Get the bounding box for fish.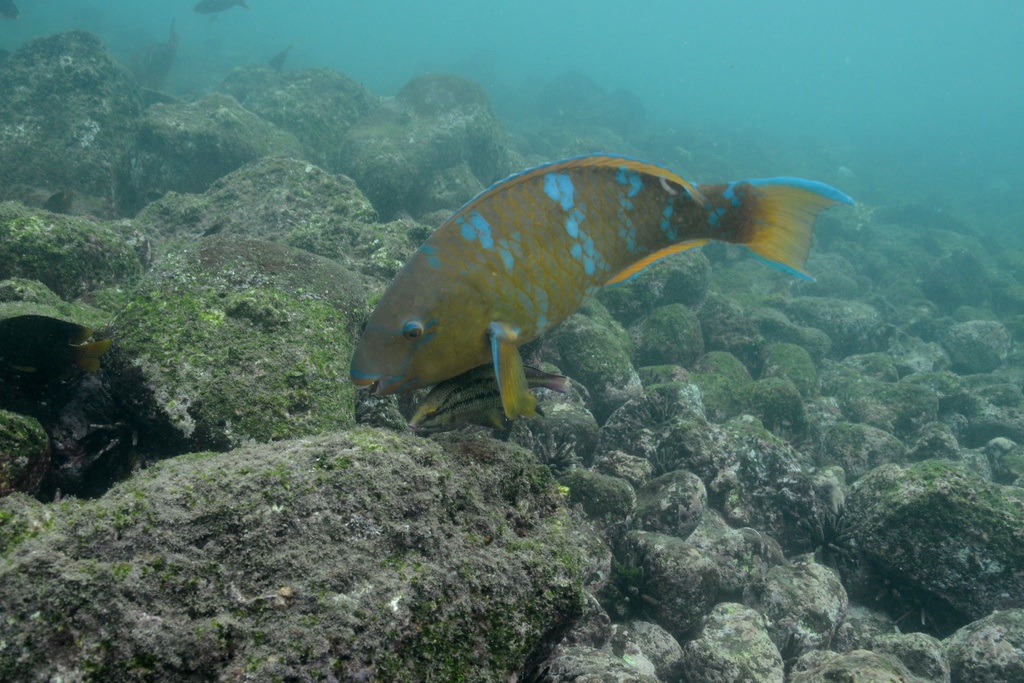
locate(0, 0, 24, 18).
